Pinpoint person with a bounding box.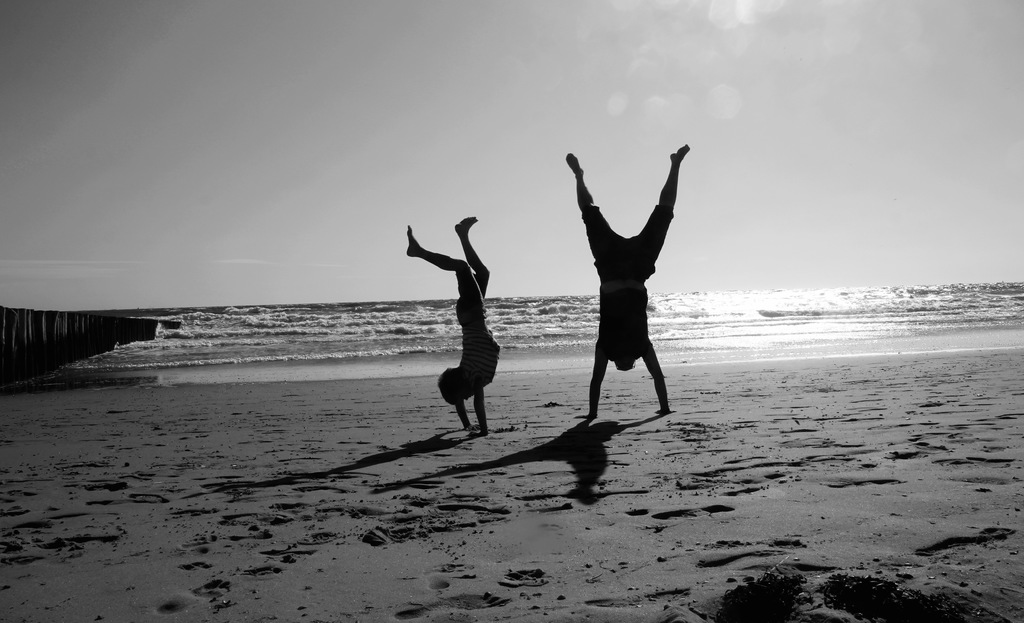
x1=410, y1=198, x2=512, y2=437.
